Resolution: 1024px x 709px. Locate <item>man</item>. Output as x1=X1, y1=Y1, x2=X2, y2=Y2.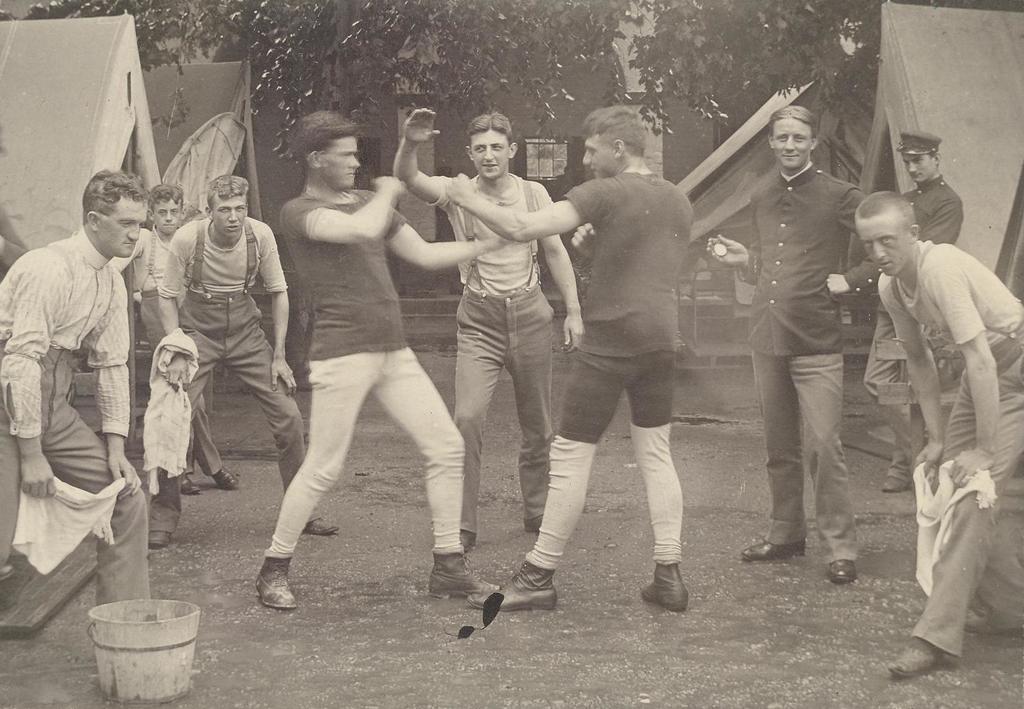
x1=256, y1=110, x2=524, y2=608.
